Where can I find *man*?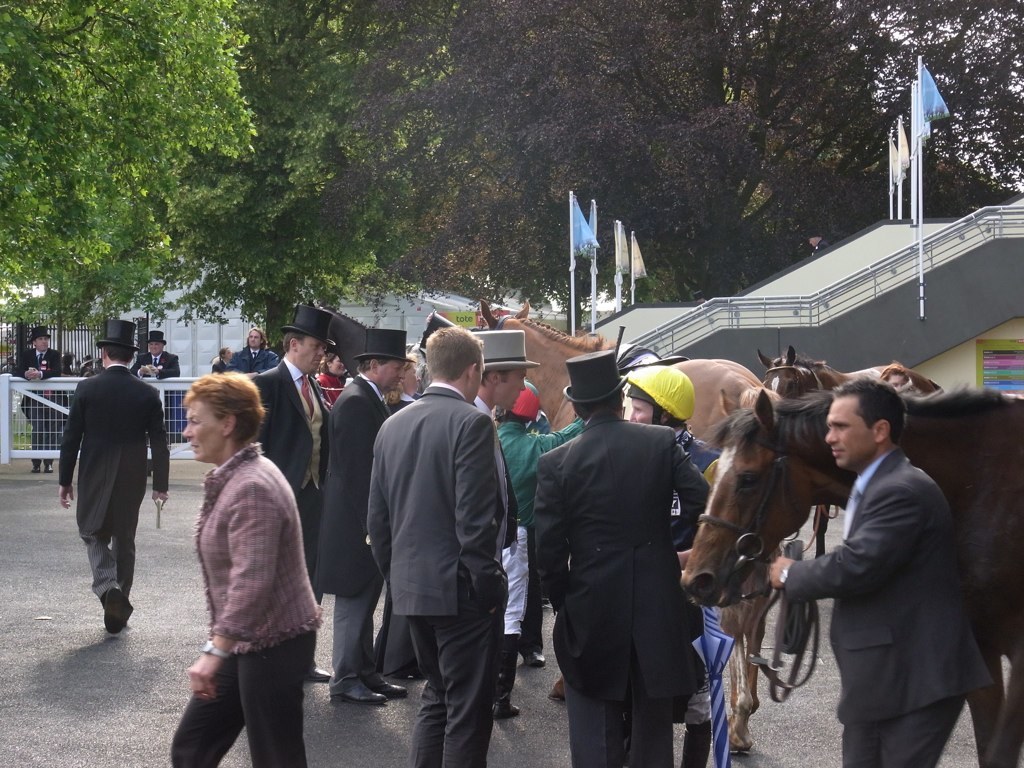
You can find it at locate(11, 325, 73, 469).
